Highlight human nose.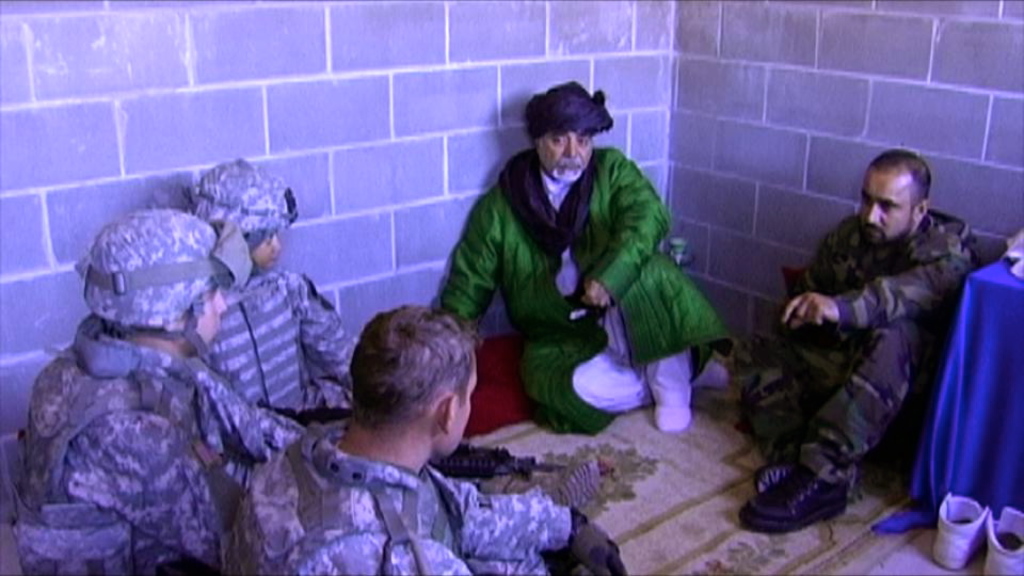
Highlighted region: {"x1": 565, "y1": 135, "x2": 580, "y2": 157}.
